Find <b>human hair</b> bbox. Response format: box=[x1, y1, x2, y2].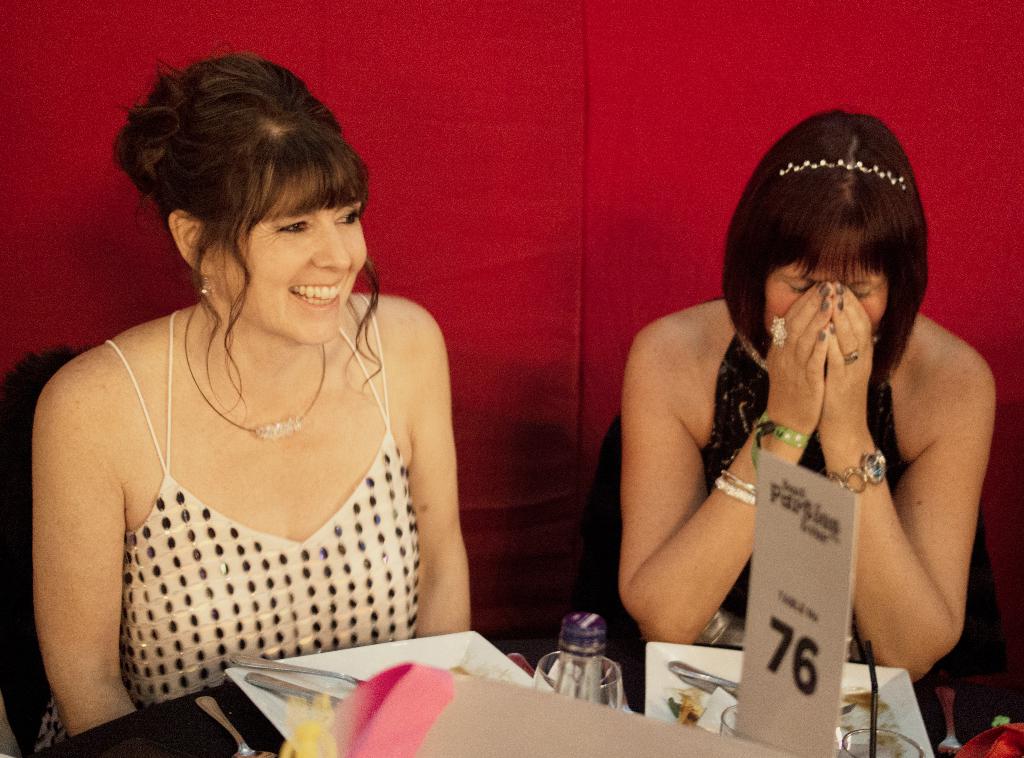
box=[744, 106, 934, 347].
